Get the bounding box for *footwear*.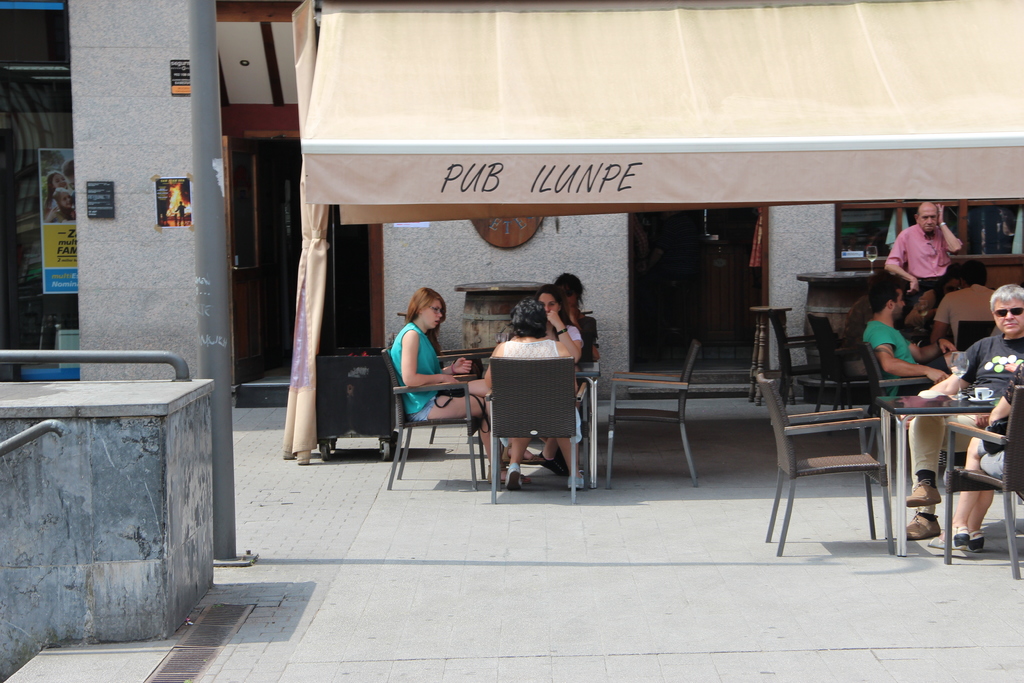
bbox=(499, 440, 550, 465).
